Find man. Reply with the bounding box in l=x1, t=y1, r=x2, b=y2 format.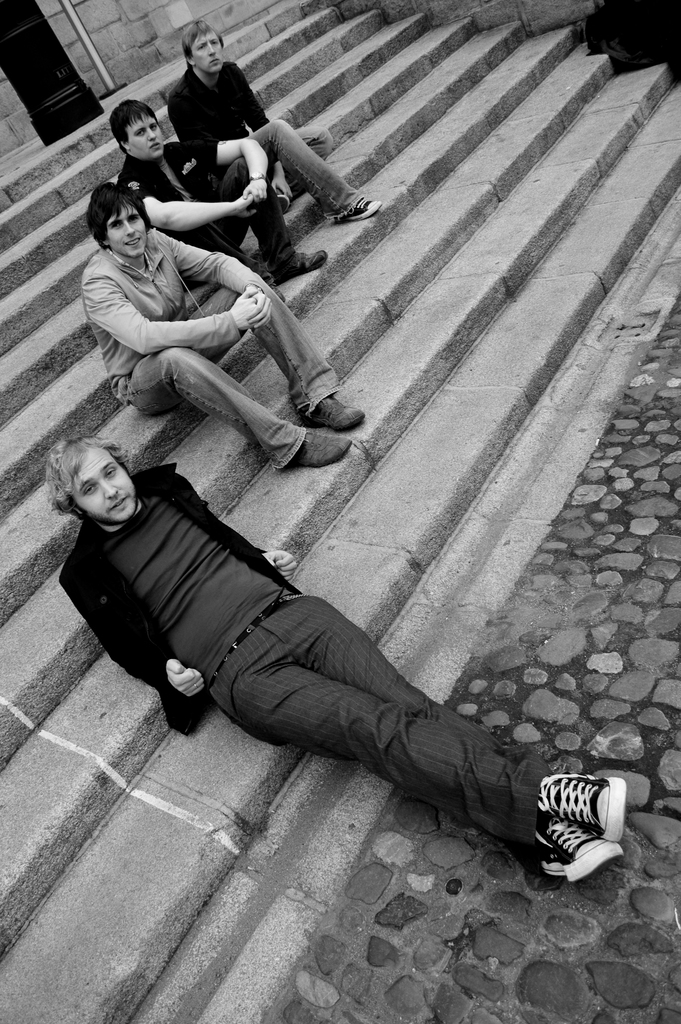
l=83, t=180, r=366, b=466.
